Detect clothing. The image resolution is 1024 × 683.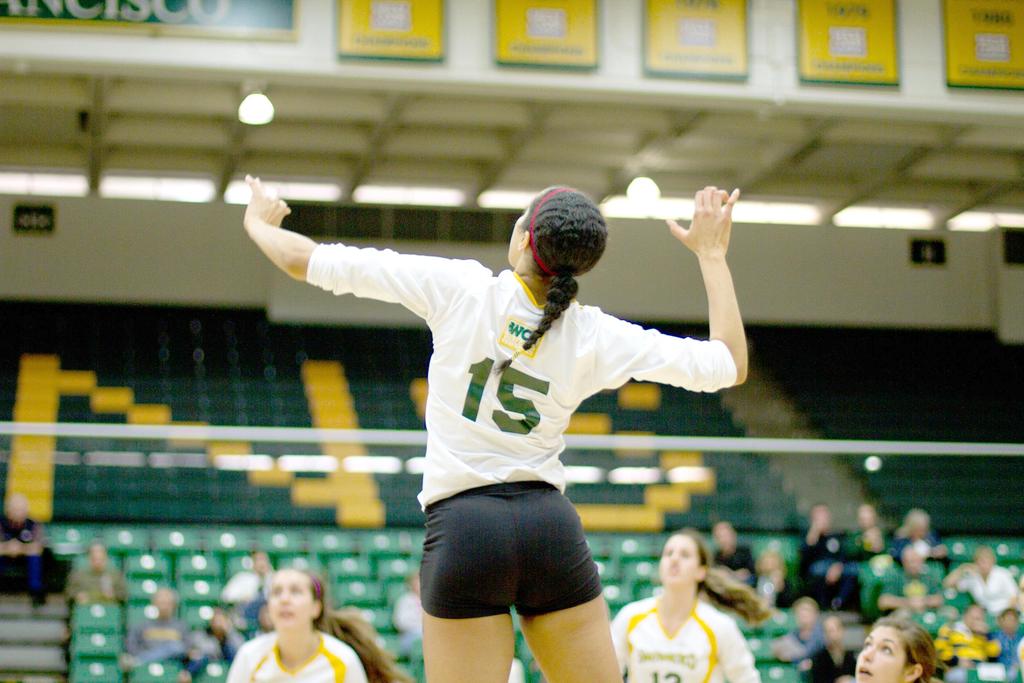
(708, 543, 756, 595).
